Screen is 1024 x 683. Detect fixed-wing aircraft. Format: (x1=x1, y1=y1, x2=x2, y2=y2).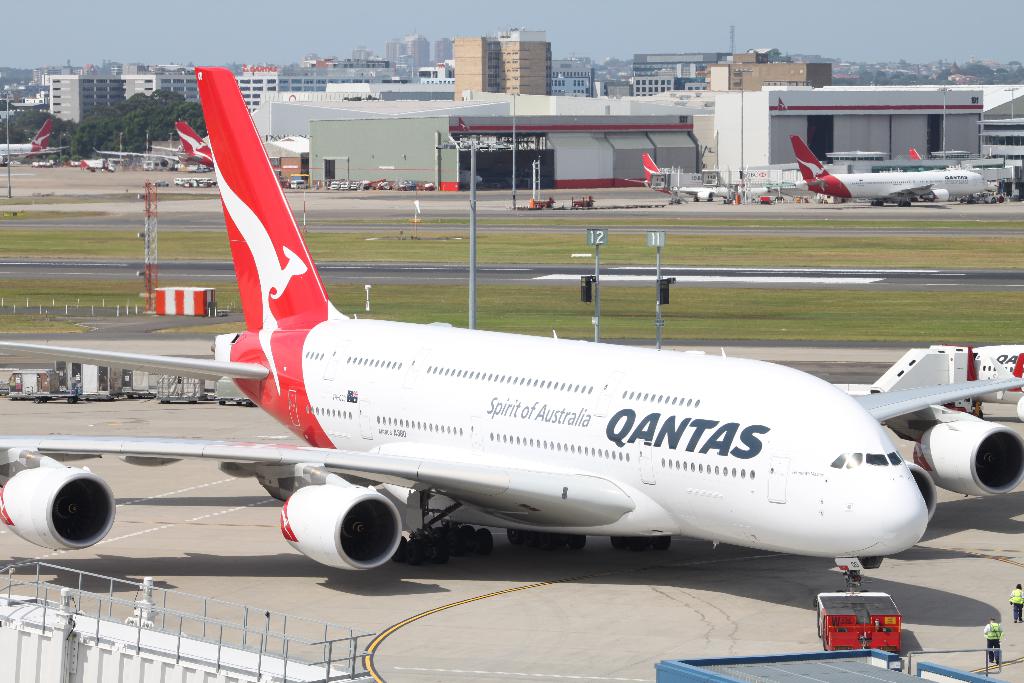
(x1=0, y1=63, x2=1023, y2=573).
